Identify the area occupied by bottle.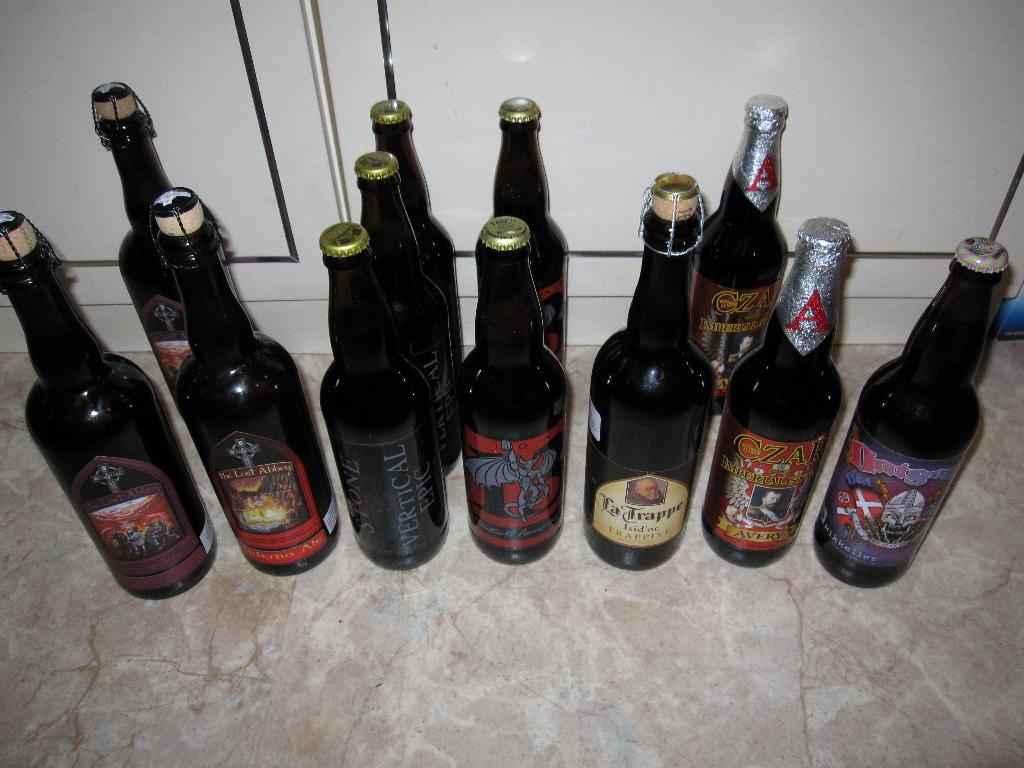
Area: BBox(812, 237, 1014, 586).
